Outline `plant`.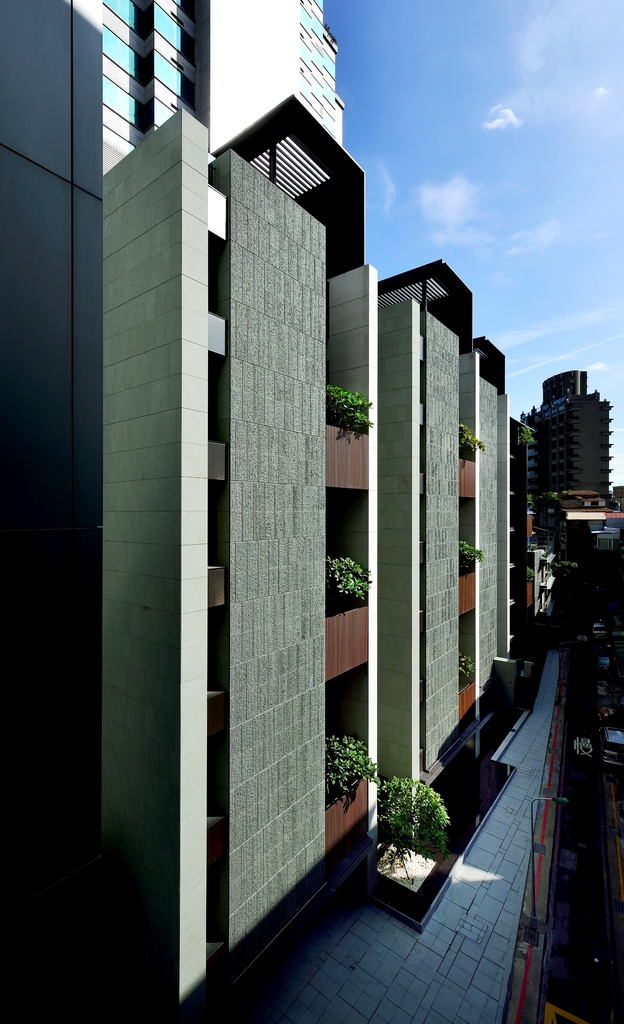
Outline: detection(461, 648, 483, 691).
